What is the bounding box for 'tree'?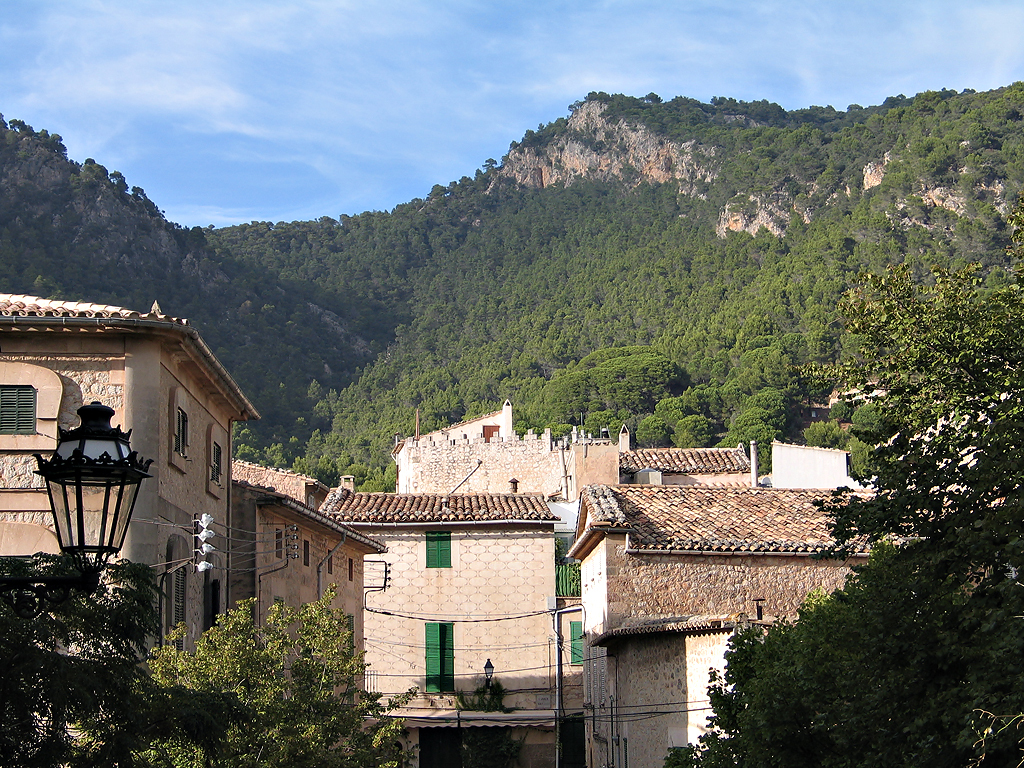
(0, 548, 269, 767).
